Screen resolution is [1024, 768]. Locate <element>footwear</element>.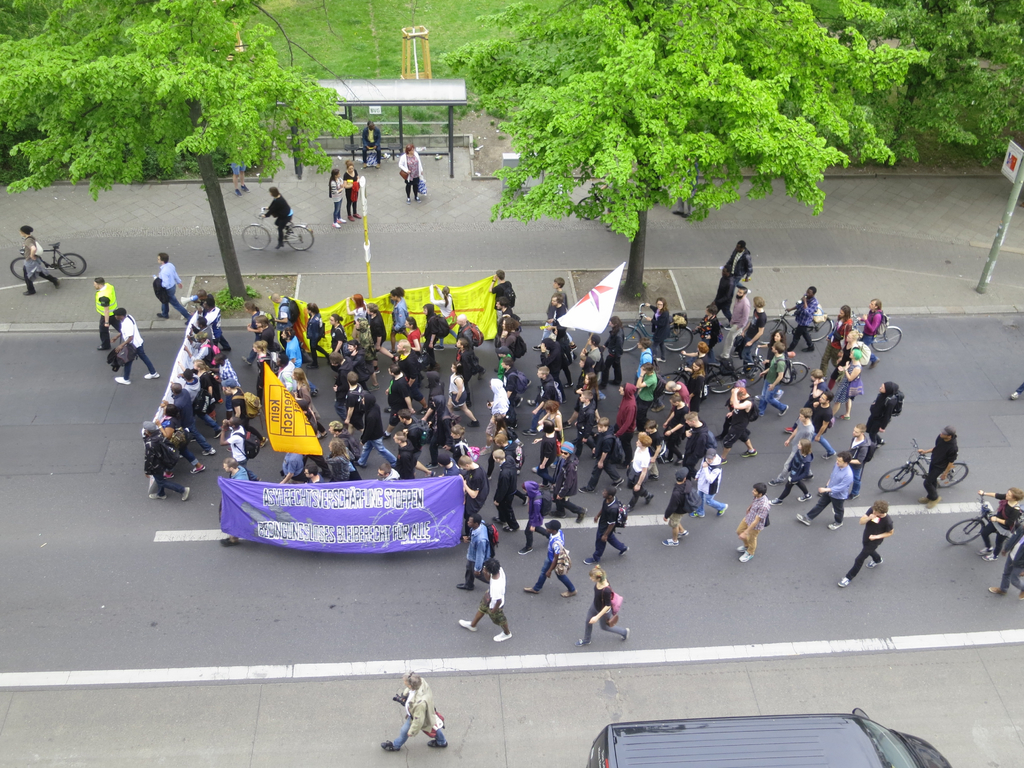
box(239, 355, 253, 367).
